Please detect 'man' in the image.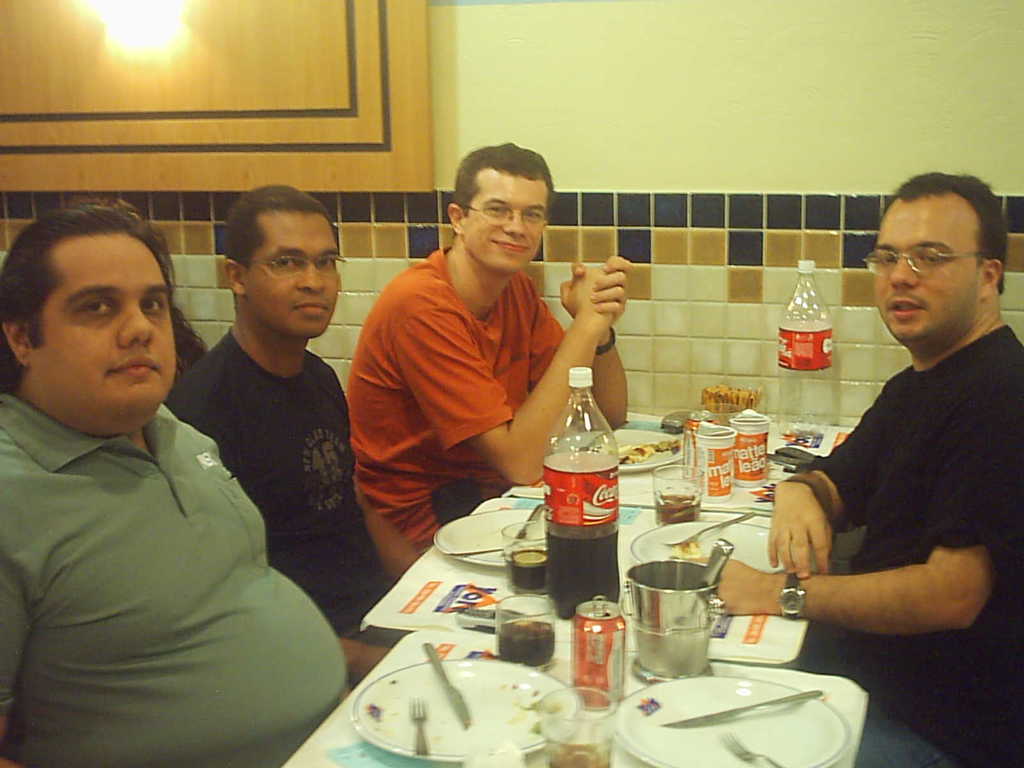
bbox(346, 136, 627, 554).
